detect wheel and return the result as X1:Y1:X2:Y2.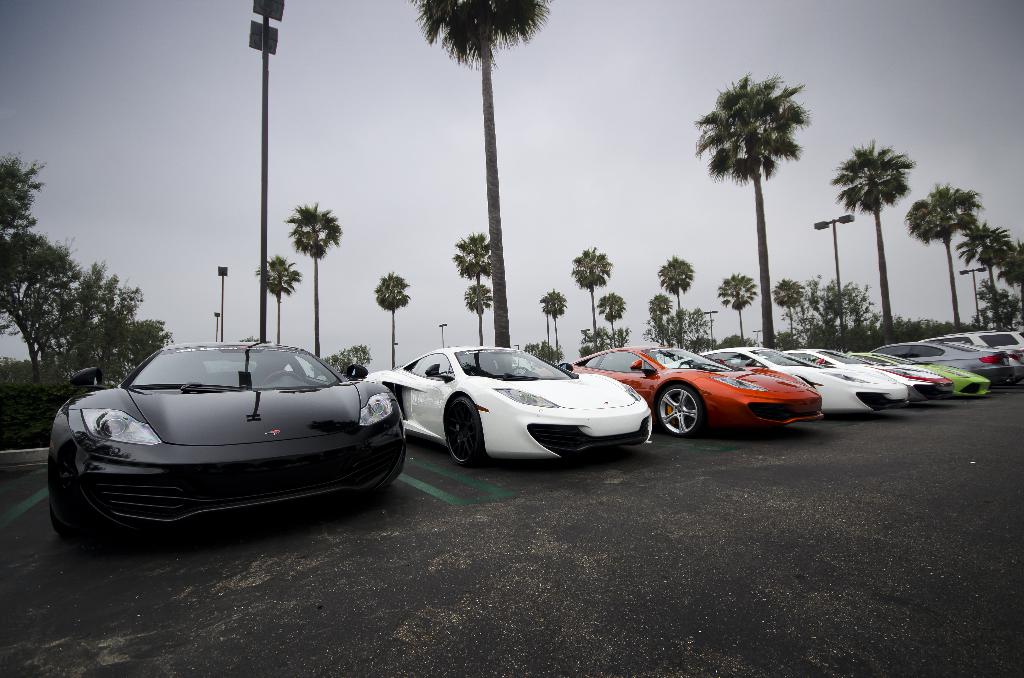
512:365:528:375.
